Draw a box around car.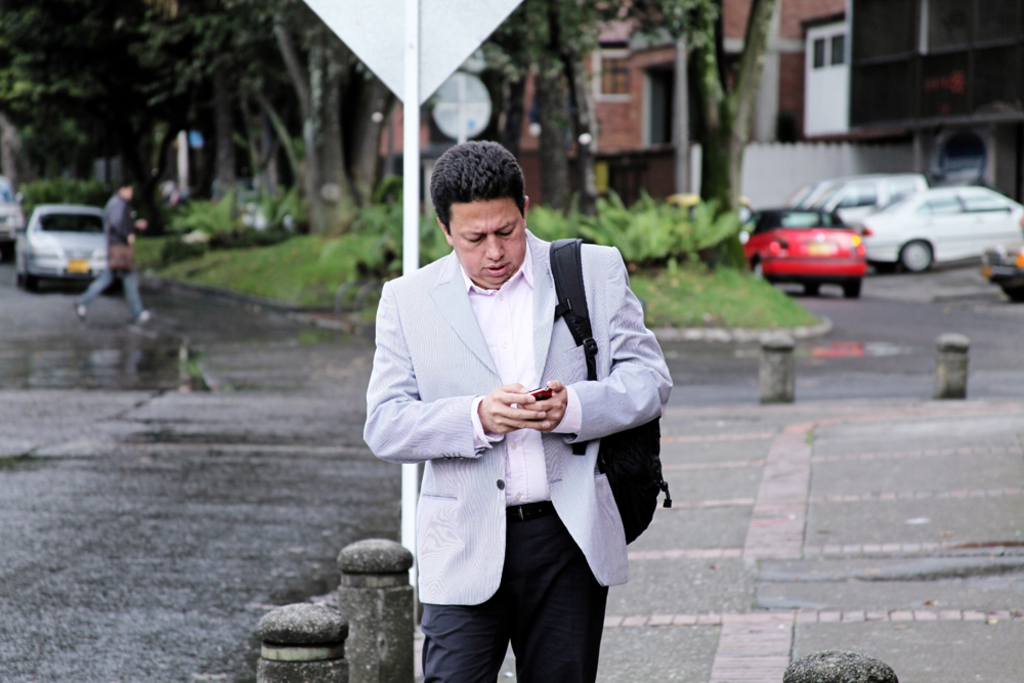
[787, 177, 929, 225].
